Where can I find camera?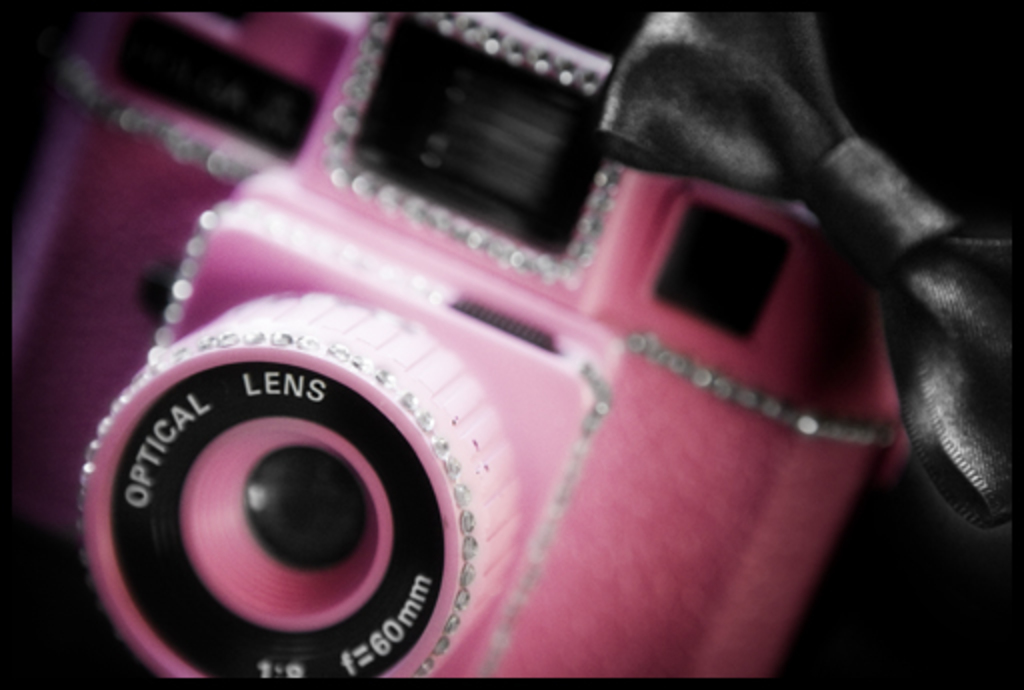
You can find it at box(16, 12, 1020, 678).
